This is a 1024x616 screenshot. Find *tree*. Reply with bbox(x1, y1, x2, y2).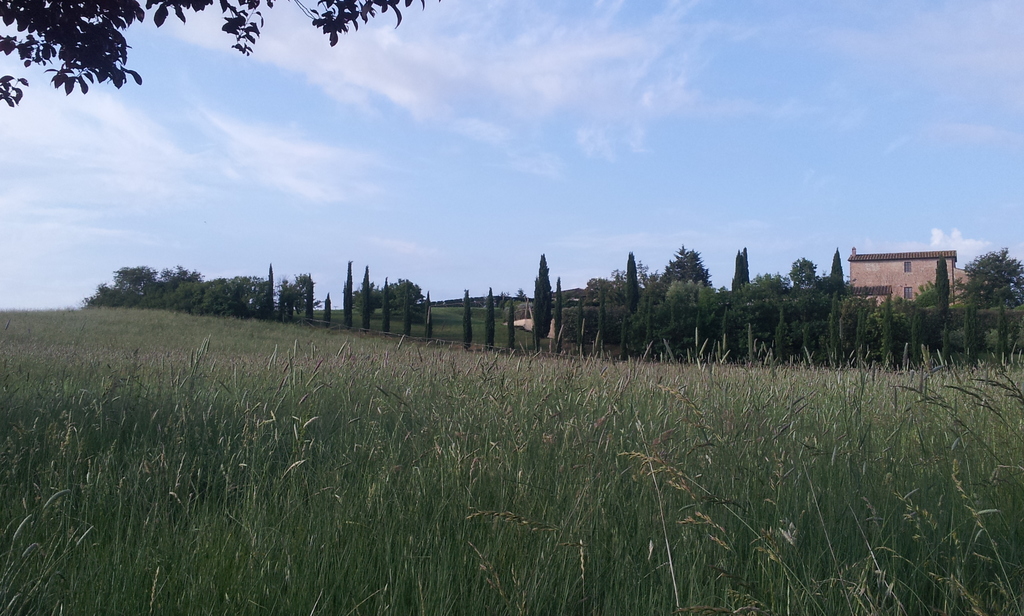
bbox(824, 253, 844, 296).
